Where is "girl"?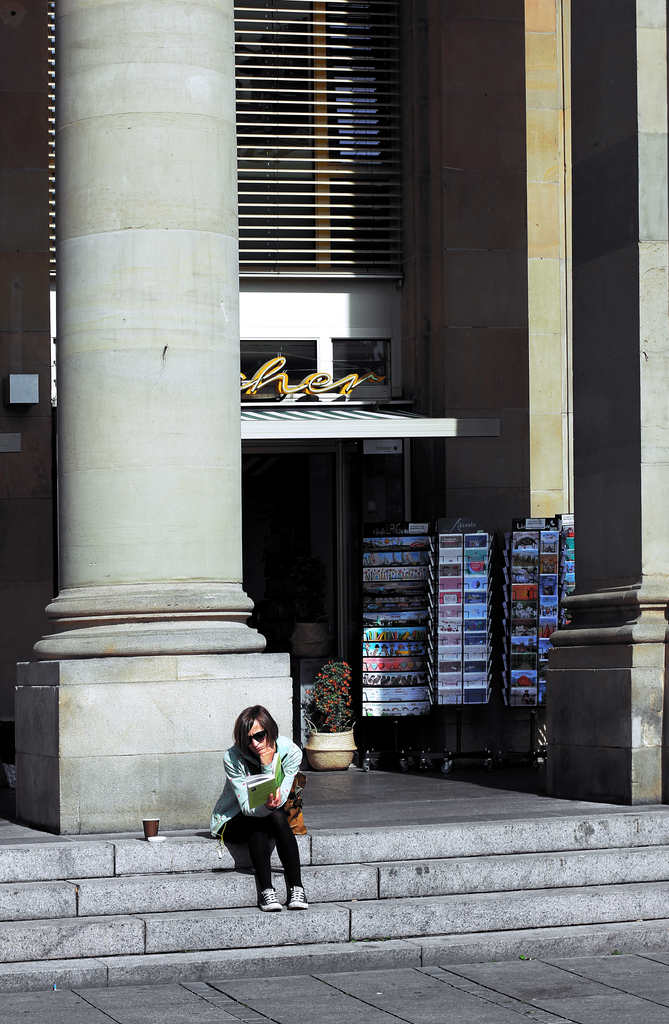
box=[205, 703, 306, 908].
